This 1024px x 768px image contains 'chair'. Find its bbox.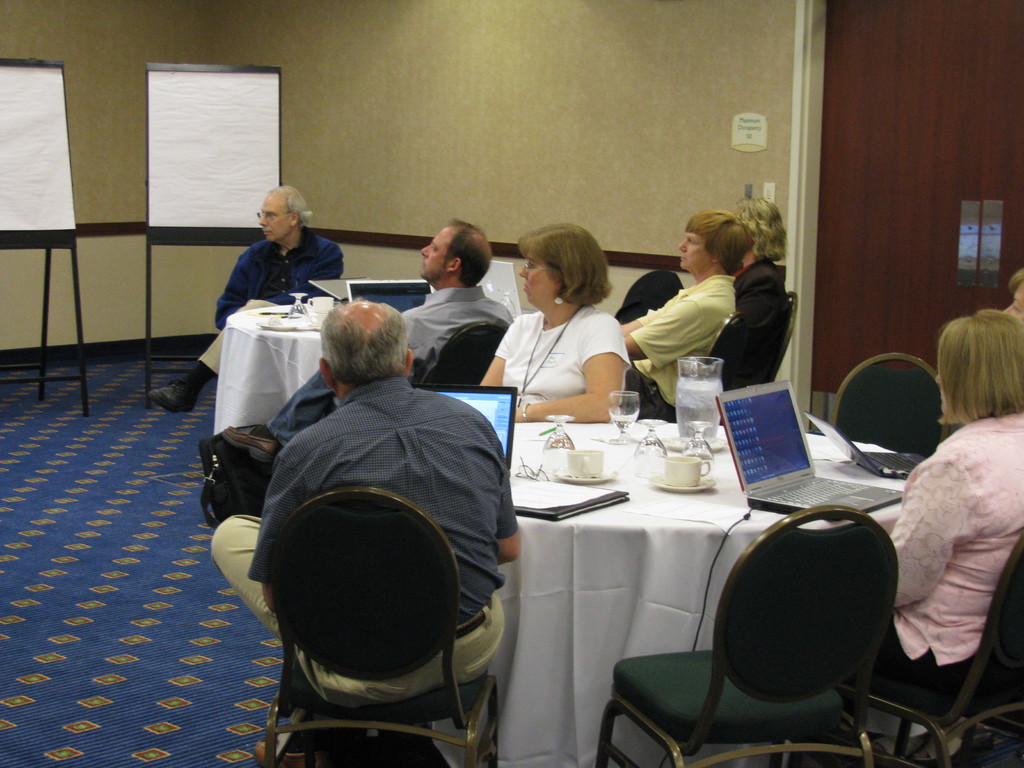
598/469/902/767.
